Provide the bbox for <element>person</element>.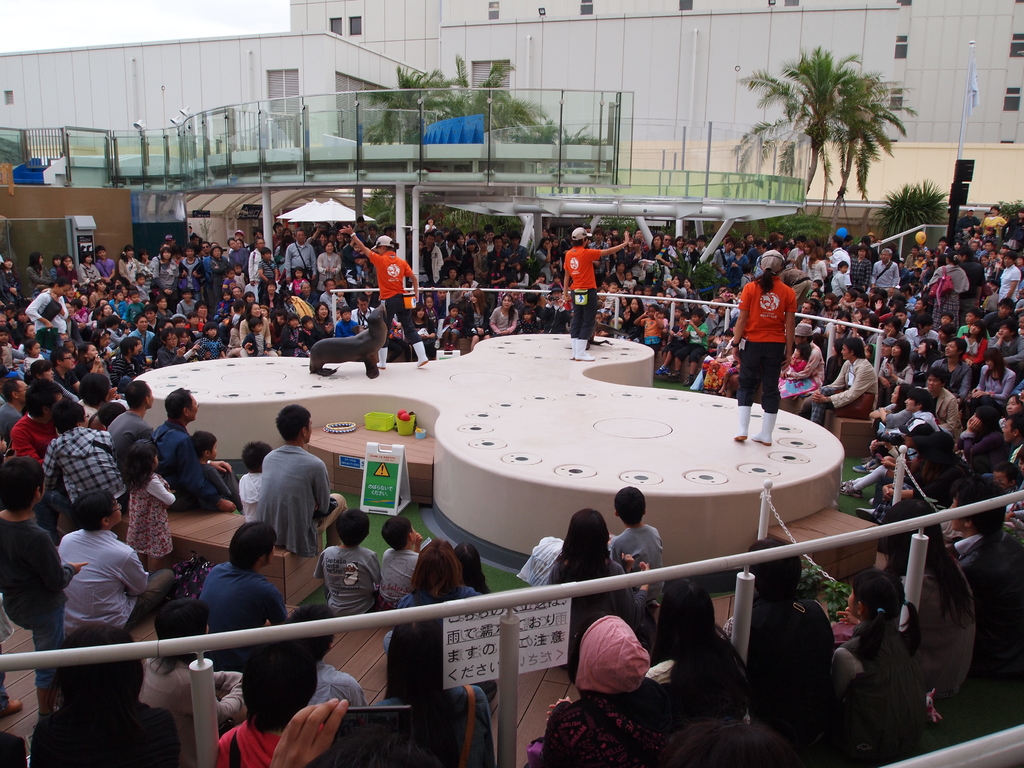
130, 437, 173, 565.
